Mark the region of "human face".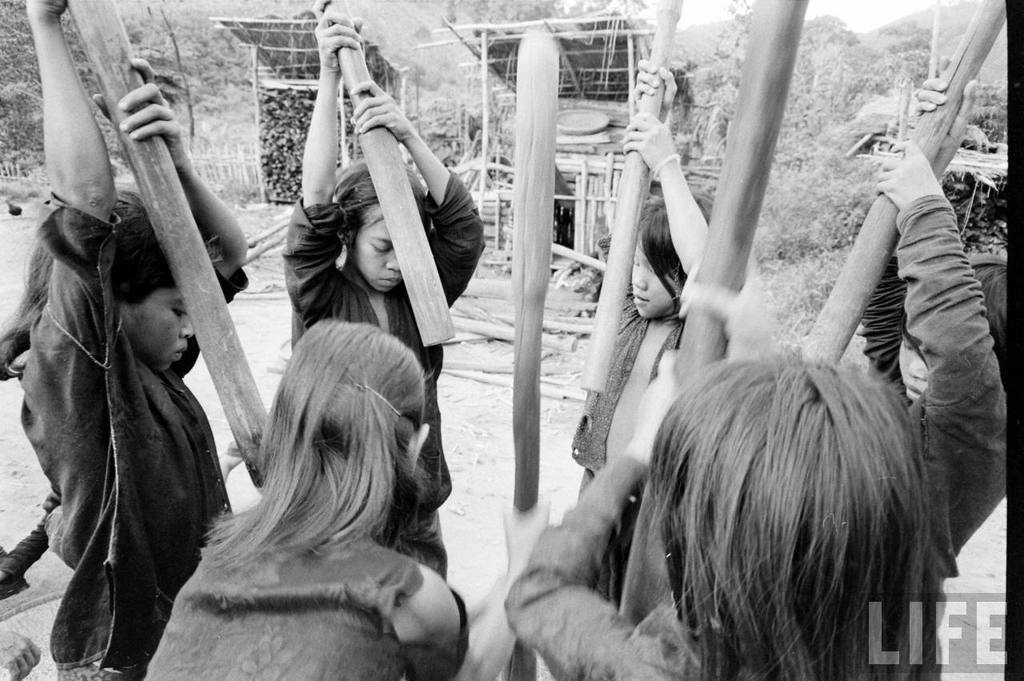
Region: pyautogui.locateOnScreen(897, 330, 938, 402).
